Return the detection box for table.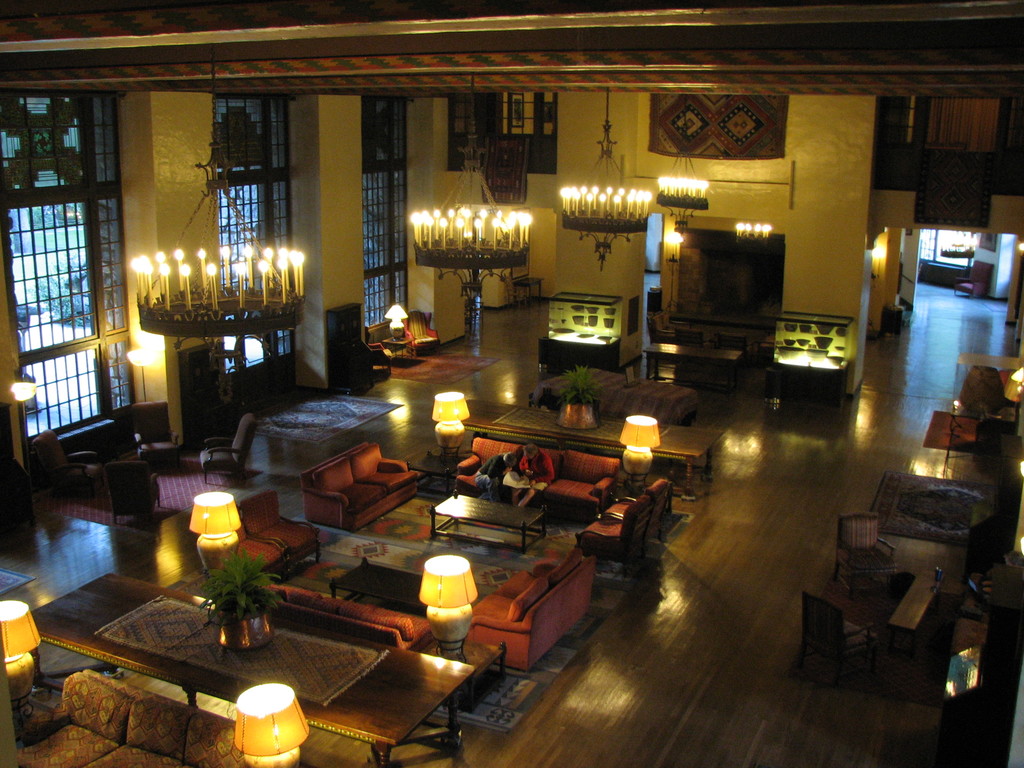
region(28, 571, 478, 767).
